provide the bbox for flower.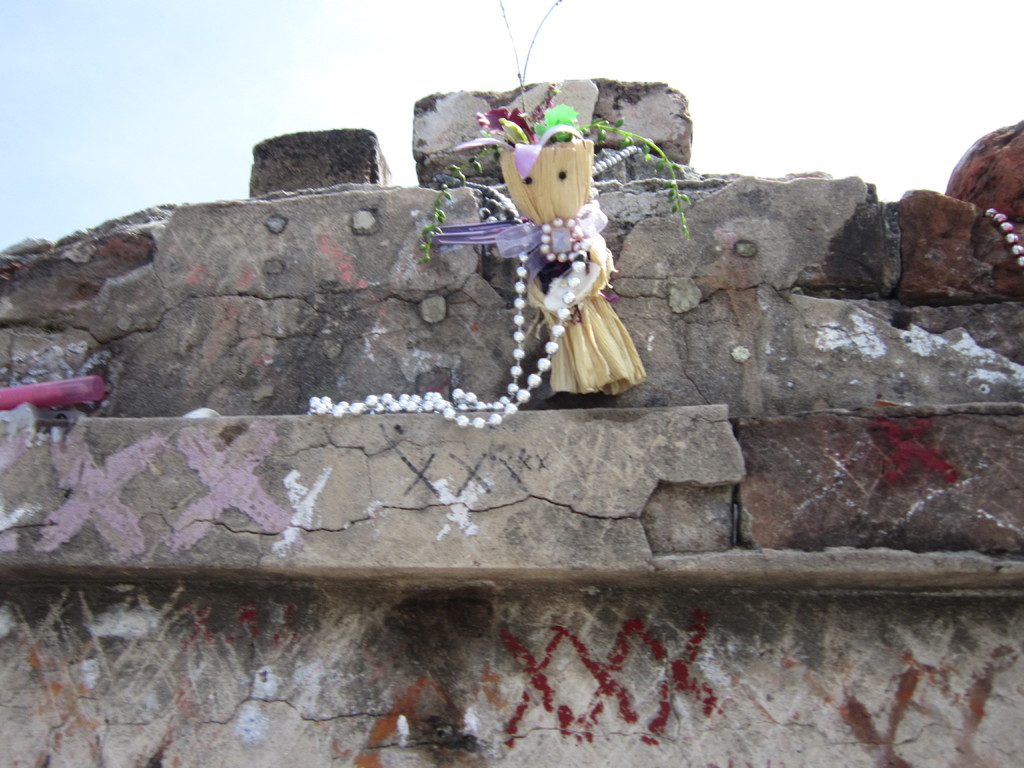
(left=531, top=100, right=578, bottom=140).
